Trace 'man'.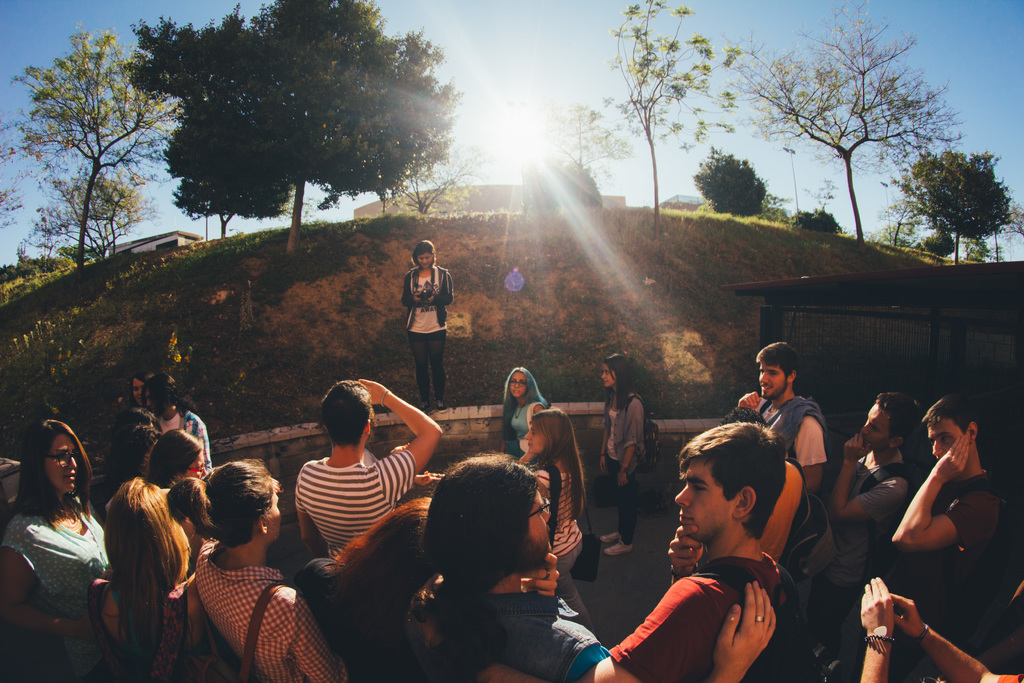
Traced to x1=728, y1=339, x2=845, y2=497.
